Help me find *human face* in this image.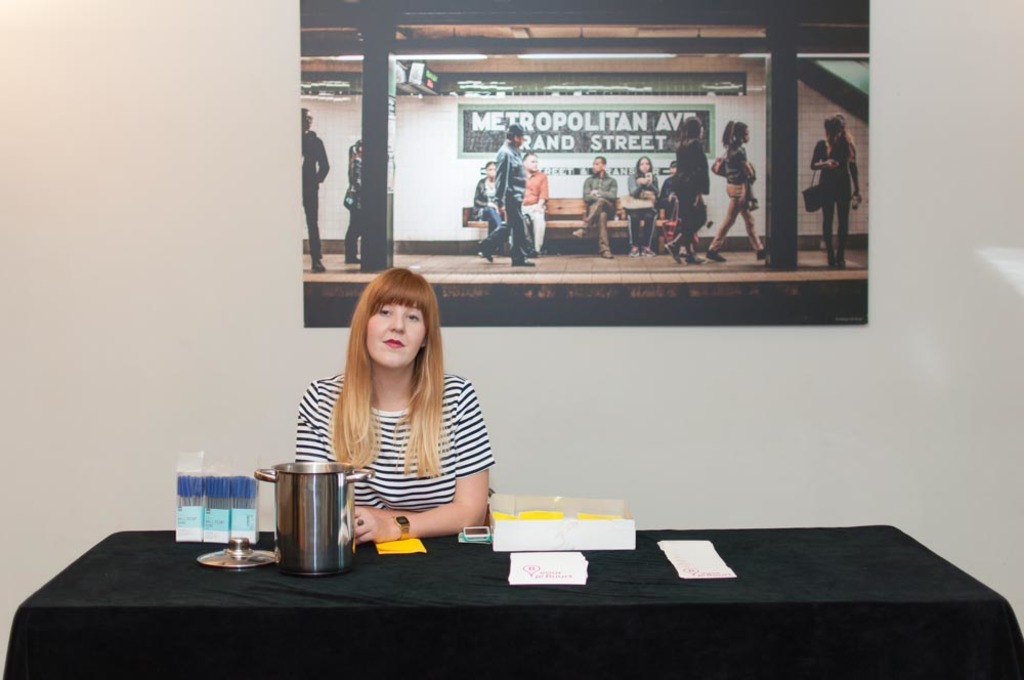
Found it: l=638, t=160, r=652, b=174.
